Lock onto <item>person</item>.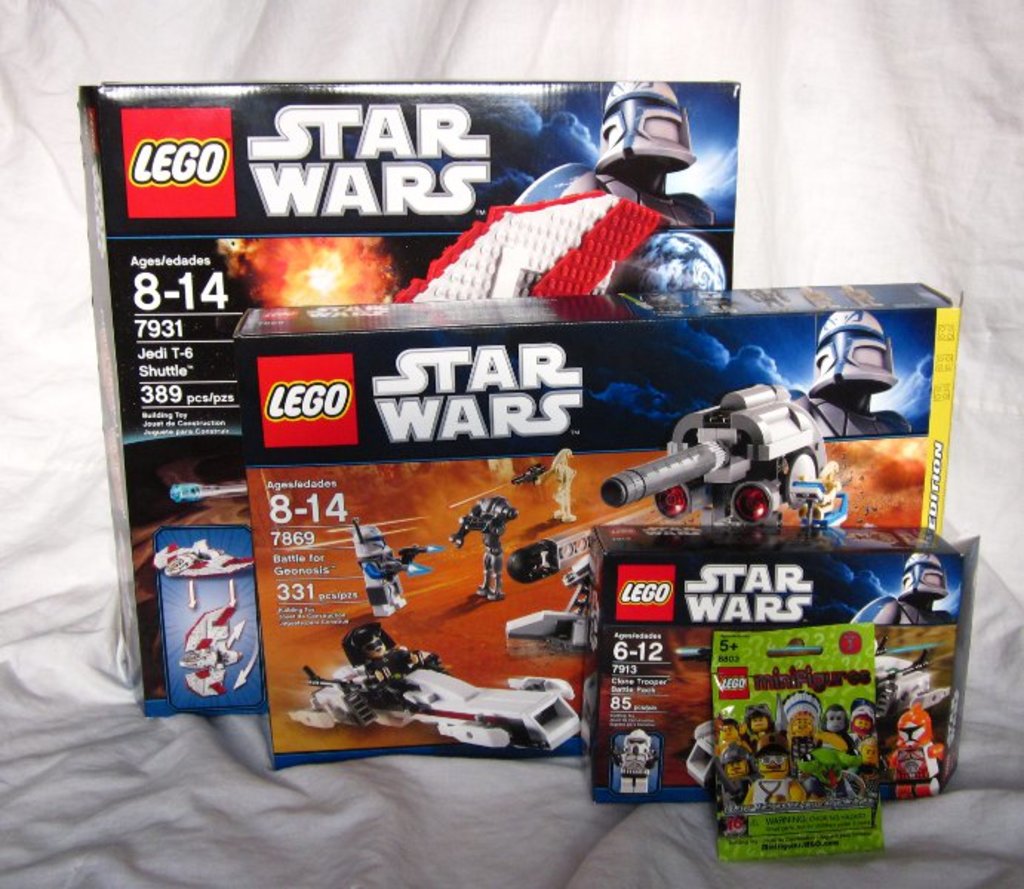
Locked: {"x1": 357, "y1": 625, "x2": 431, "y2": 687}.
